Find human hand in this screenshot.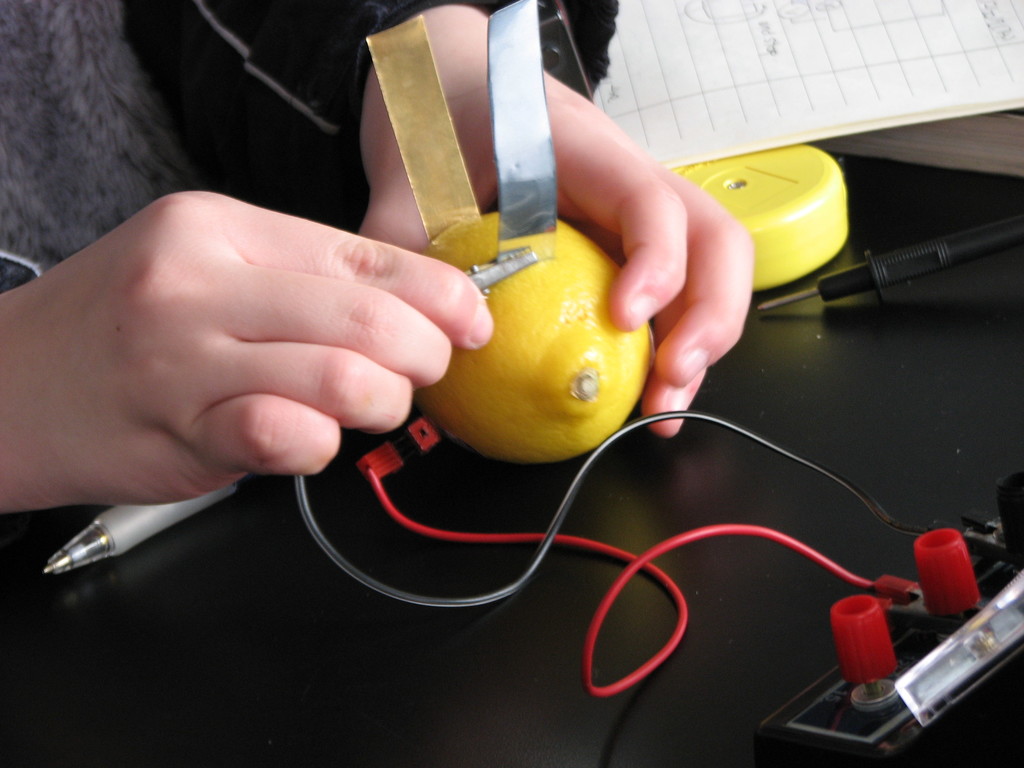
The bounding box for human hand is bbox(356, 23, 756, 442).
